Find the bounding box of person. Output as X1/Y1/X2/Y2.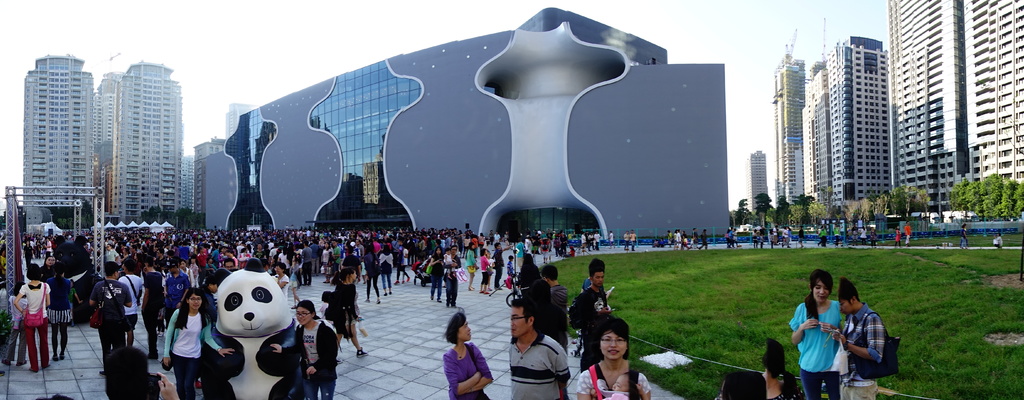
575/322/804/397.
